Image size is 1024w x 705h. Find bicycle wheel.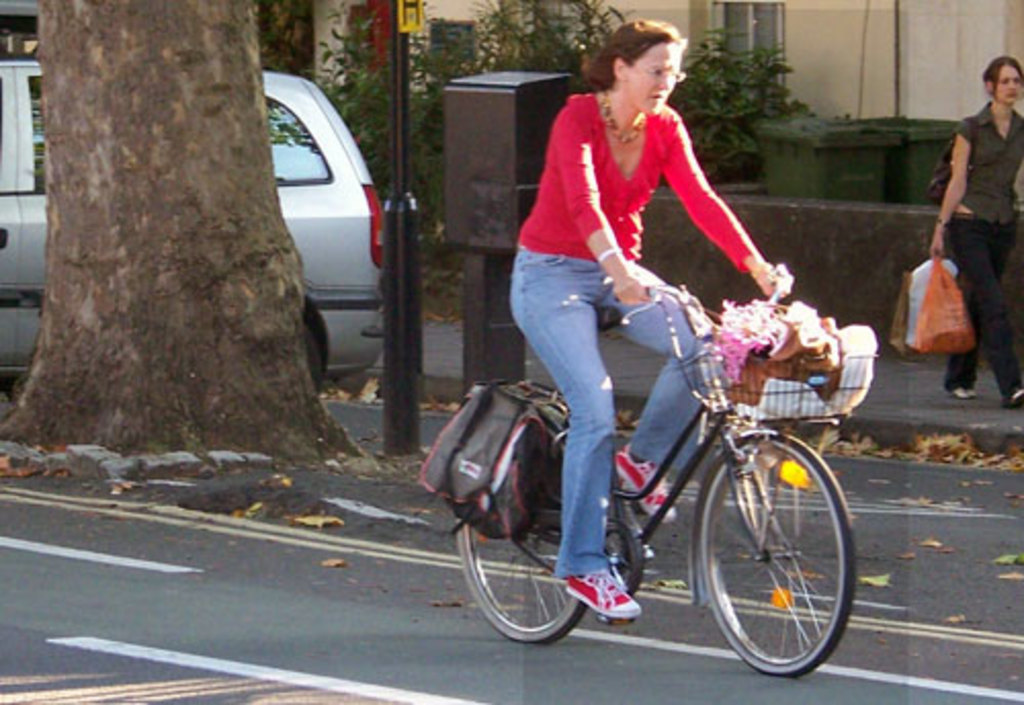
[707, 430, 854, 687].
